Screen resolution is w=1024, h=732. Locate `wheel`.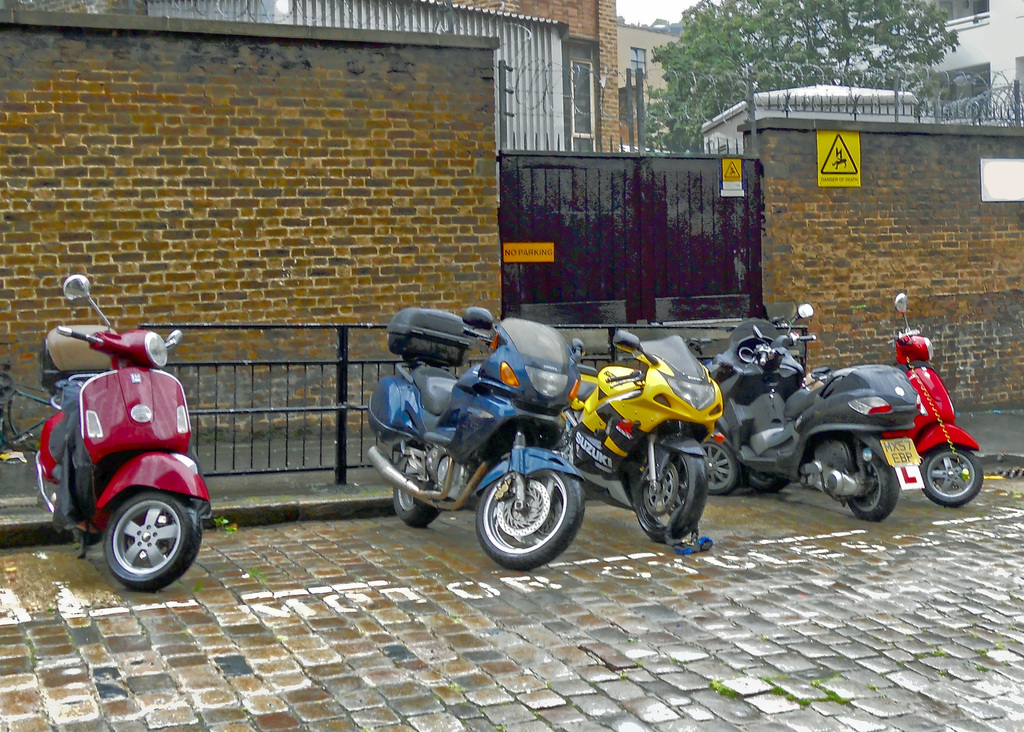
x1=700, y1=438, x2=747, y2=502.
